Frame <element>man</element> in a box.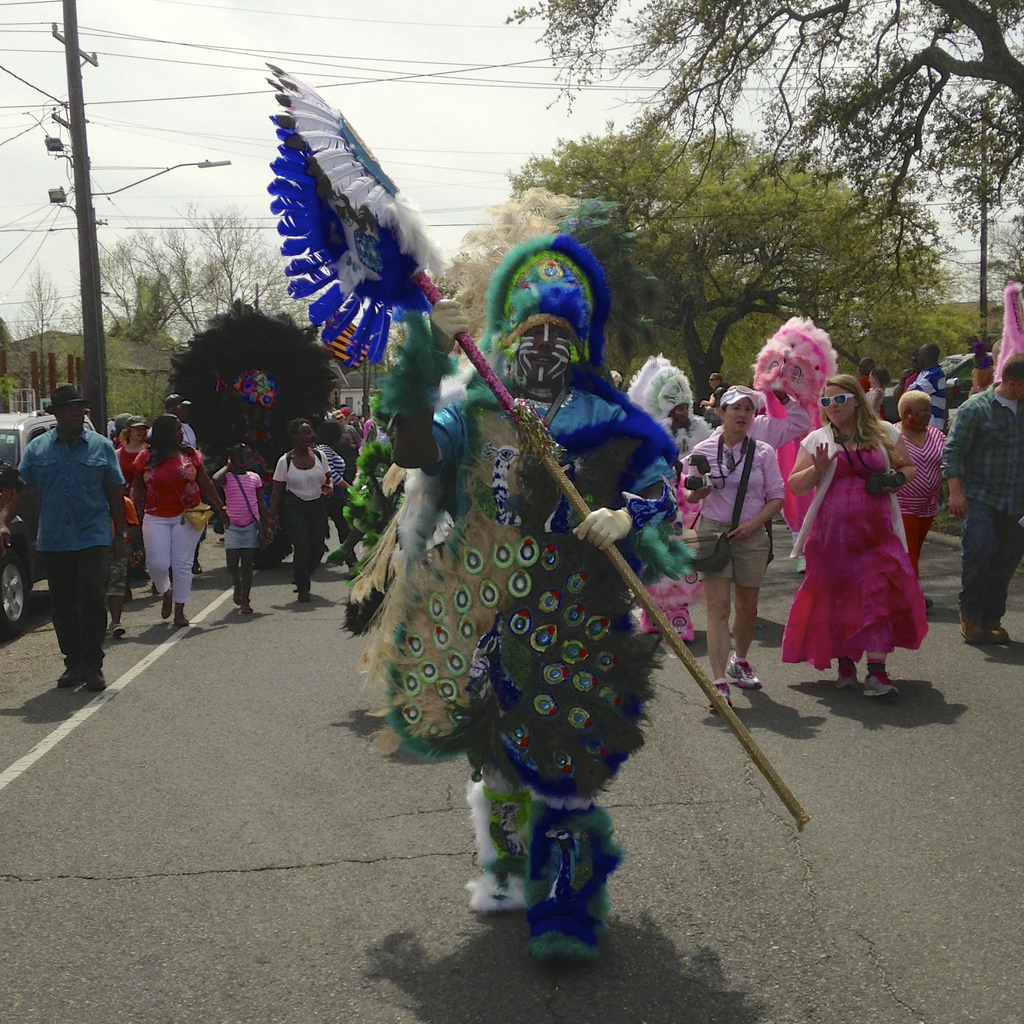
l=856, t=358, r=877, b=398.
